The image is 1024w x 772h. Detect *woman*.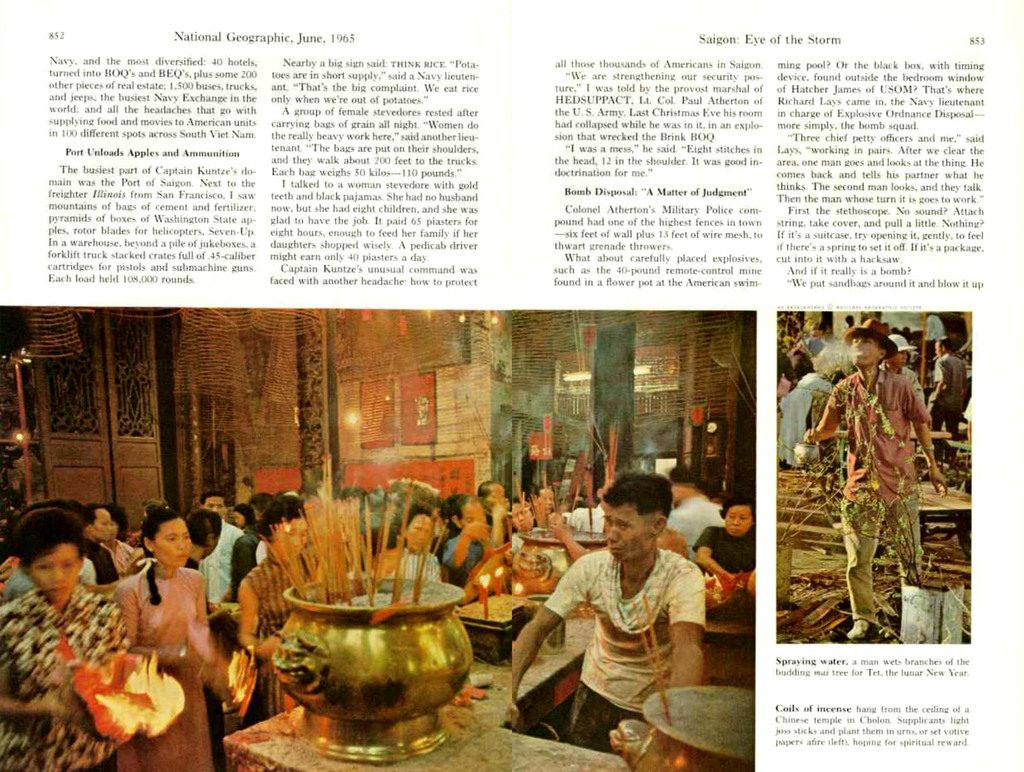
Detection: (left=113, top=509, right=225, bottom=768).
